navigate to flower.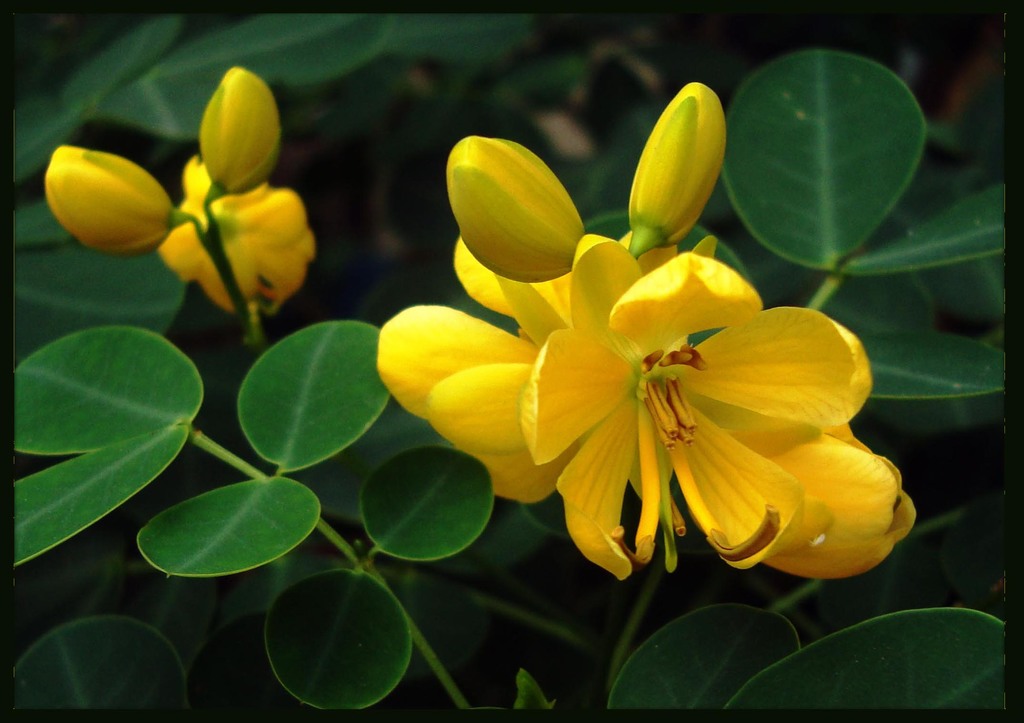
Navigation target: 156:154:315:314.
